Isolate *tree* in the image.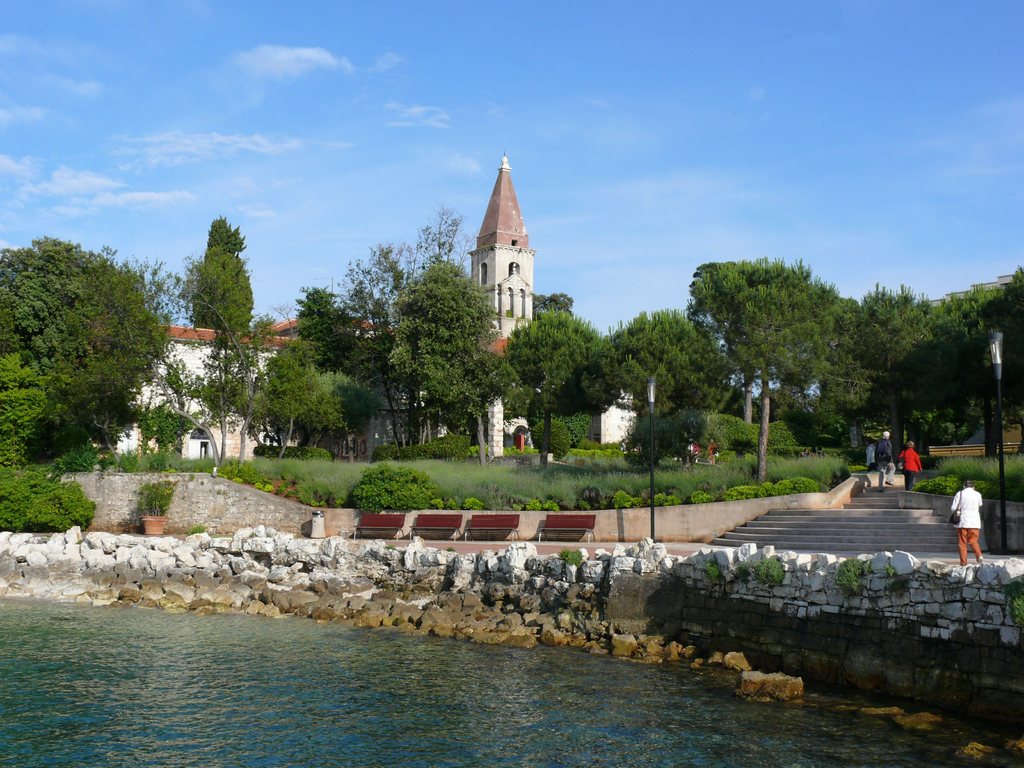
Isolated region: [left=92, top=246, right=202, bottom=467].
